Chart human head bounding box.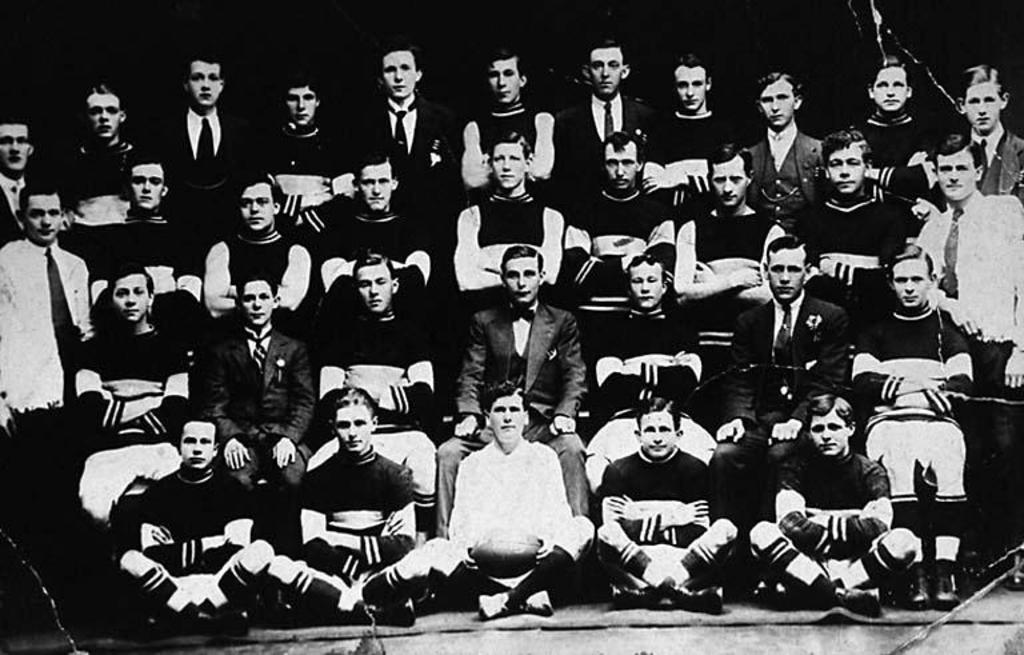
Charted: <region>175, 412, 217, 471</region>.
